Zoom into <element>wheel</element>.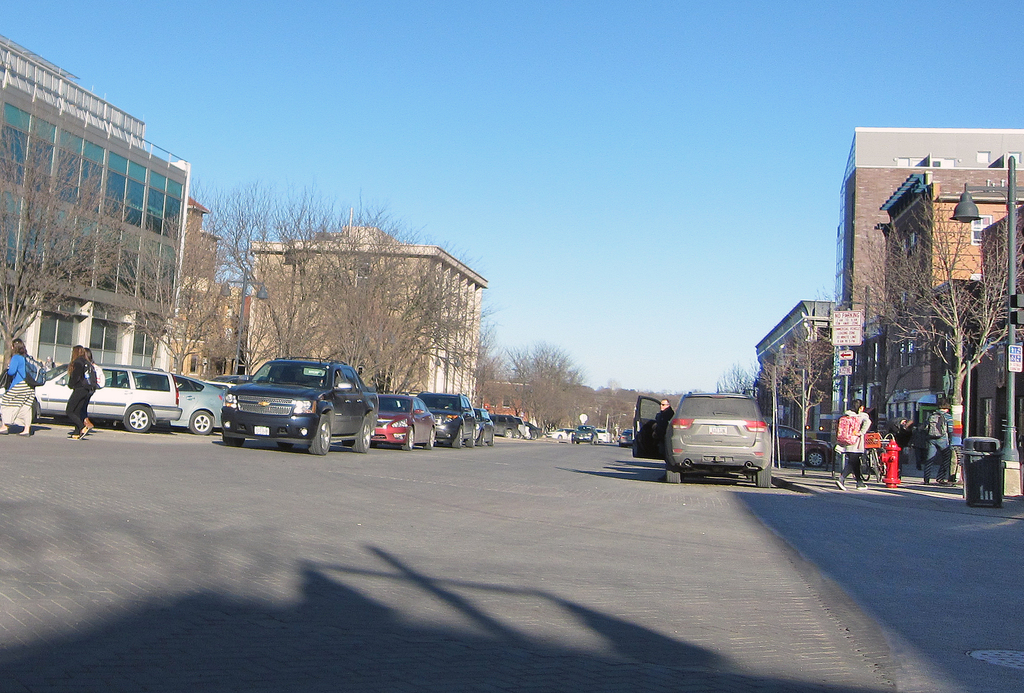
Zoom target: (x1=491, y1=430, x2=495, y2=446).
